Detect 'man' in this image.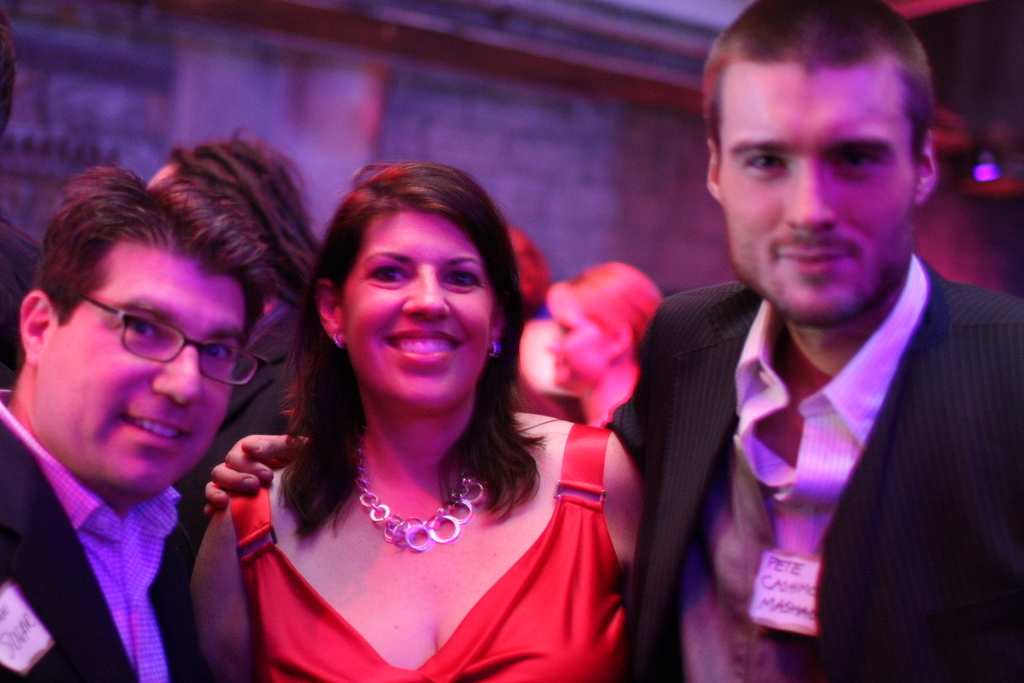
Detection: locate(592, 22, 1023, 671).
